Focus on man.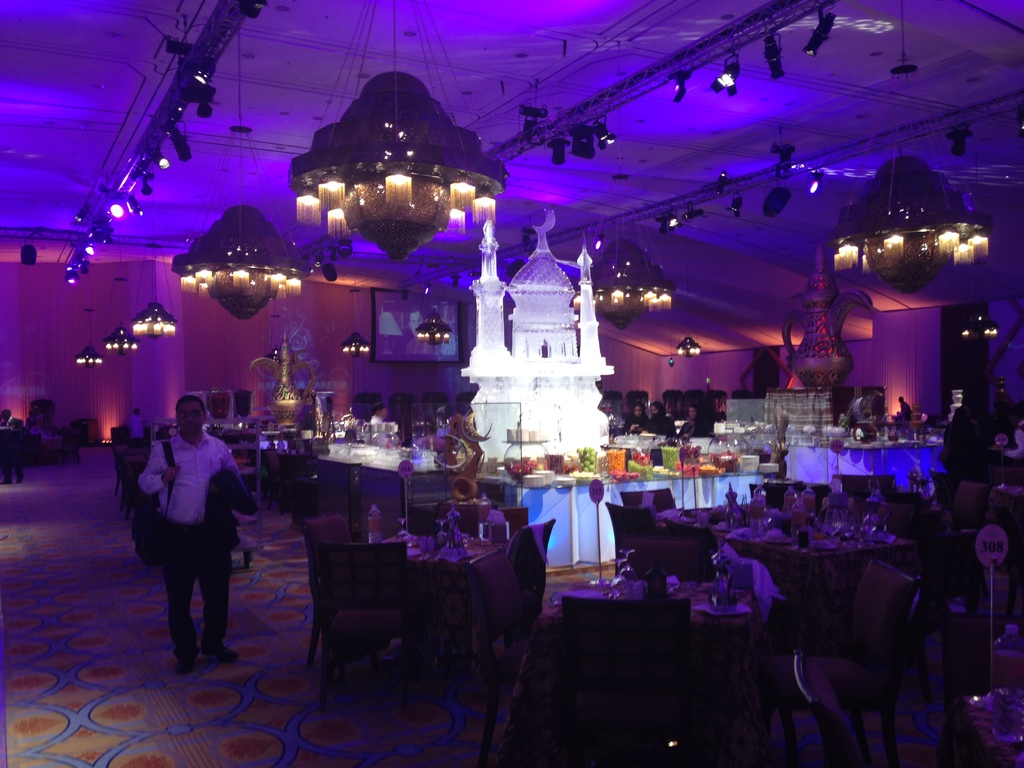
Focused at <bbox>130, 397, 246, 676</bbox>.
